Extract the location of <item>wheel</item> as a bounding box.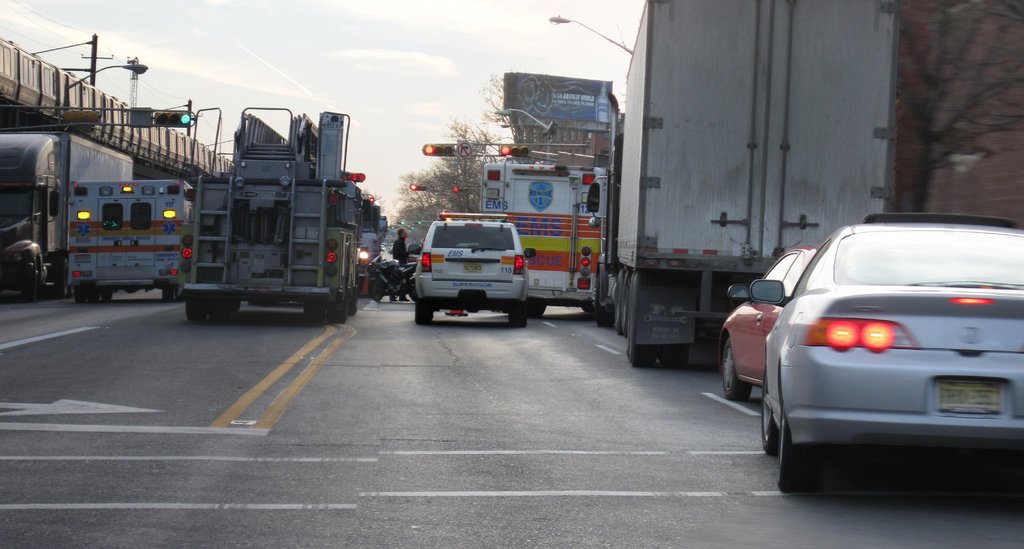
x1=762 y1=365 x2=779 y2=455.
